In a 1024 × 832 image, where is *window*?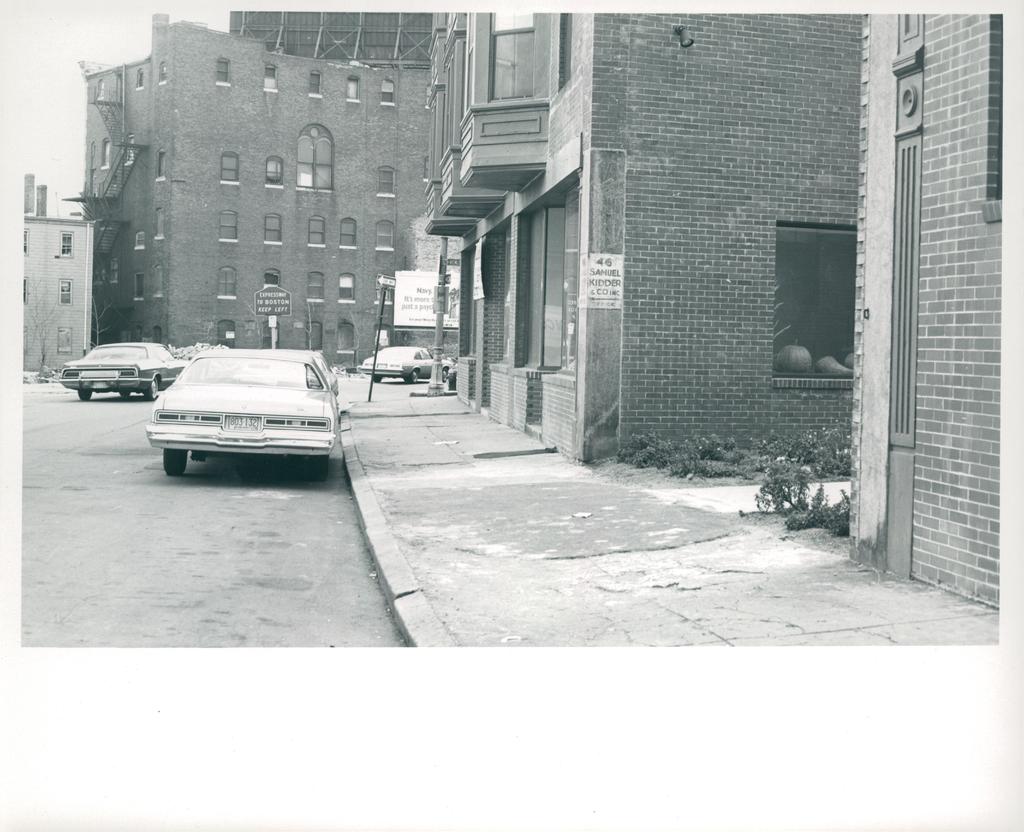
crop(374, 166, 394, 199).
